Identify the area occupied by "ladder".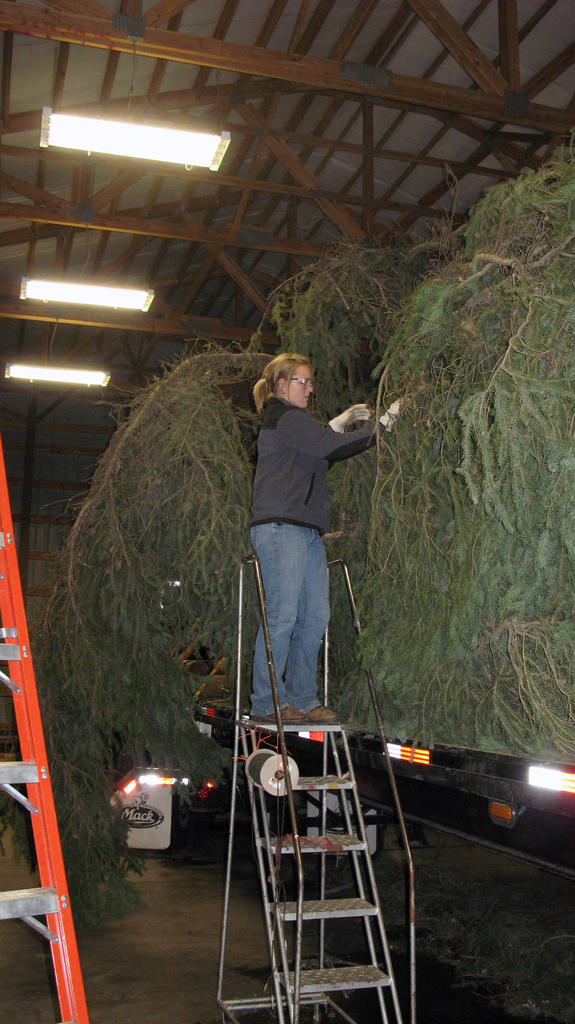
Area: bbox=[0, 429, 87, 1022].
